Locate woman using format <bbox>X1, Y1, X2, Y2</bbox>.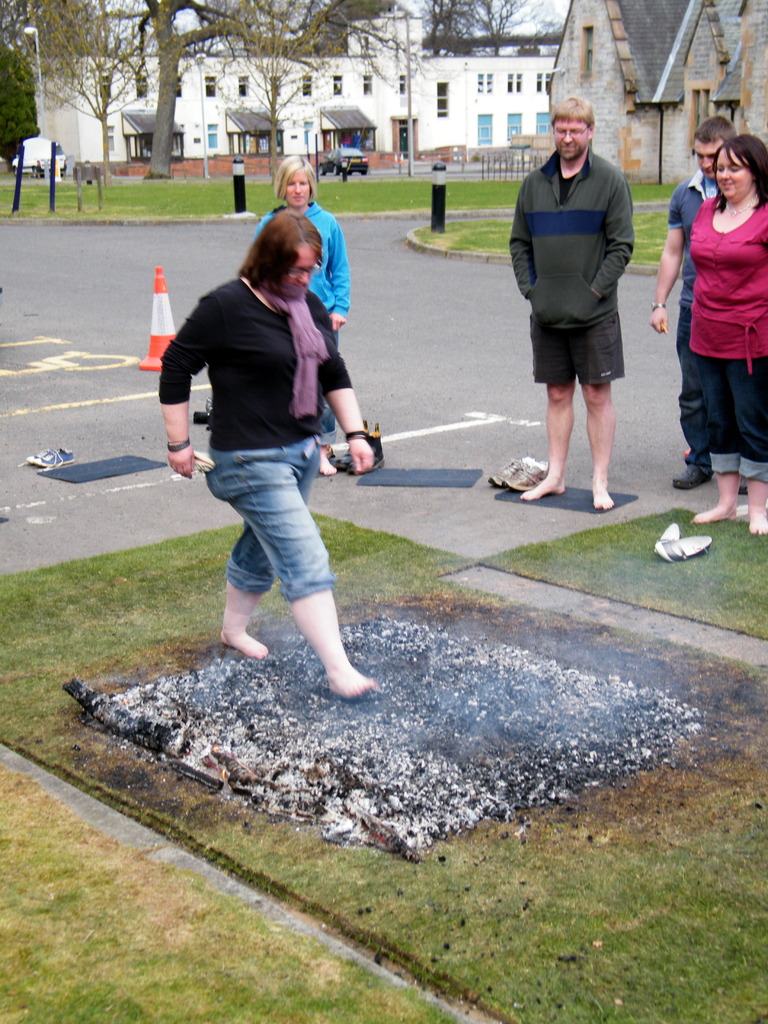
<bbox>683, 129, 767, 529</bbox>.
